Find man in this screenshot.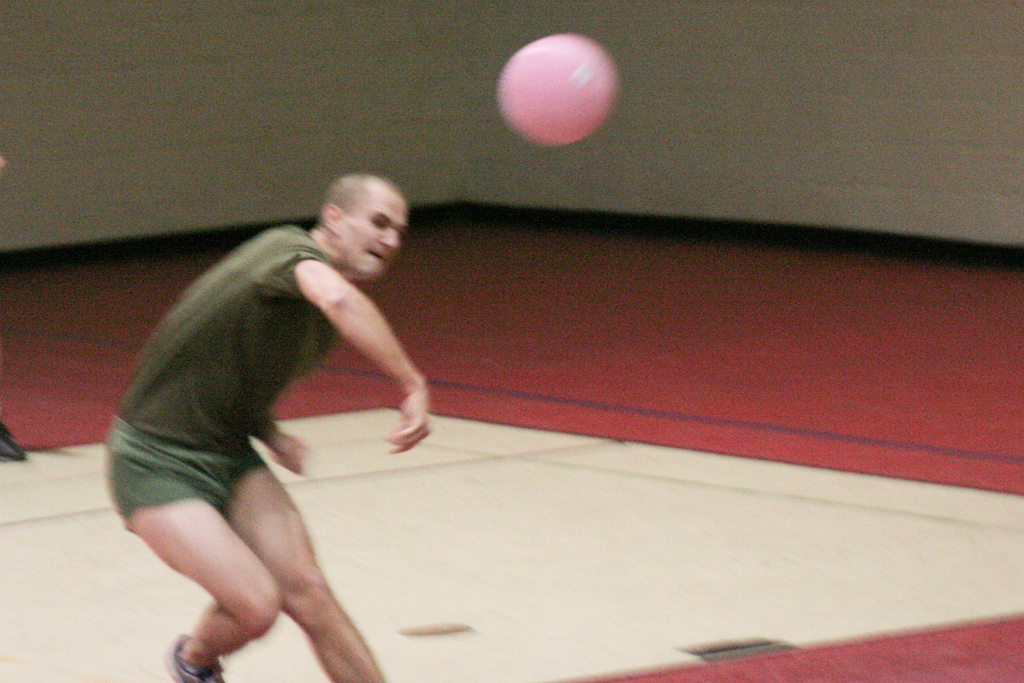
The bounding box for man is {"x1": 108, "y1": 168, "x2": 456, "y2": 625}.
